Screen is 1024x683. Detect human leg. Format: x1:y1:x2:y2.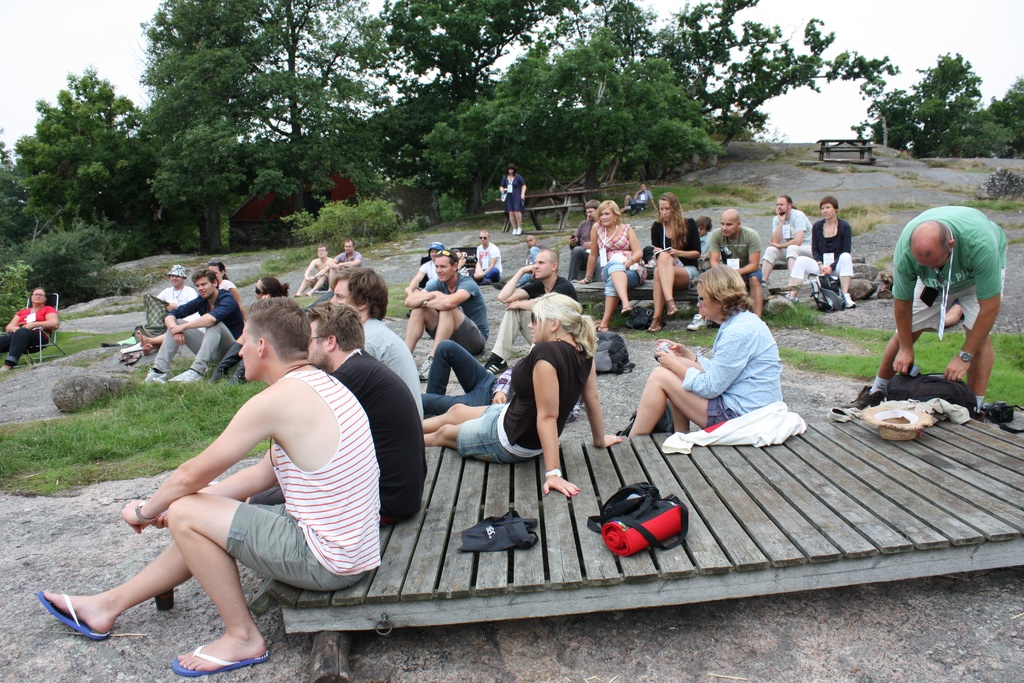
788:245:811:269.
